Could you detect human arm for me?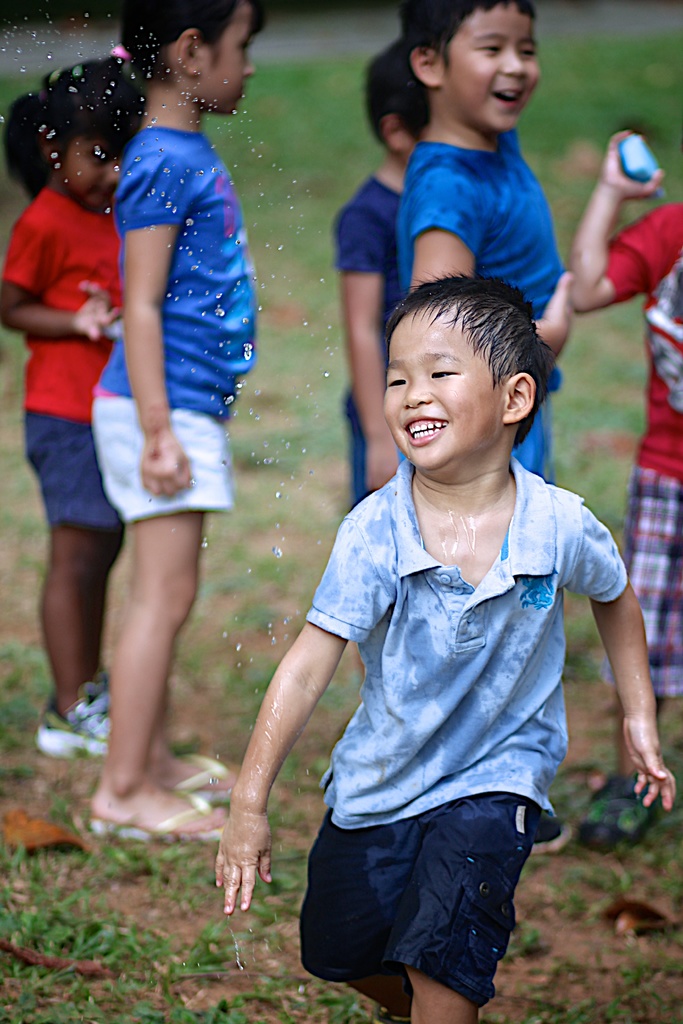
Detection result: [564,130,678,316].
